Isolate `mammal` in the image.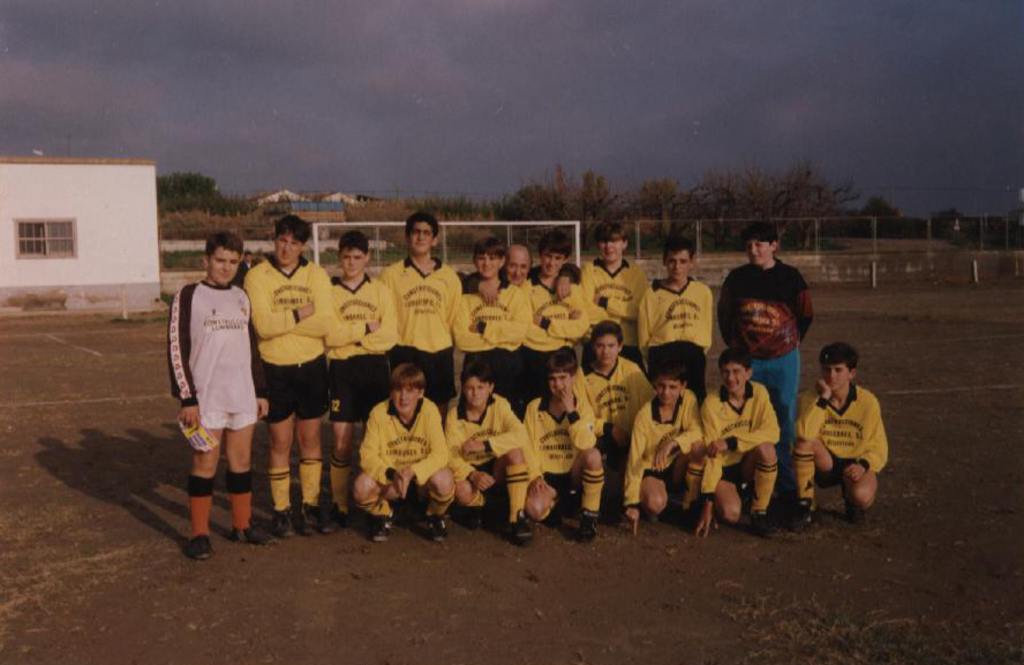
Isolated region: left=381, top=209, right=462, bottom=422.
